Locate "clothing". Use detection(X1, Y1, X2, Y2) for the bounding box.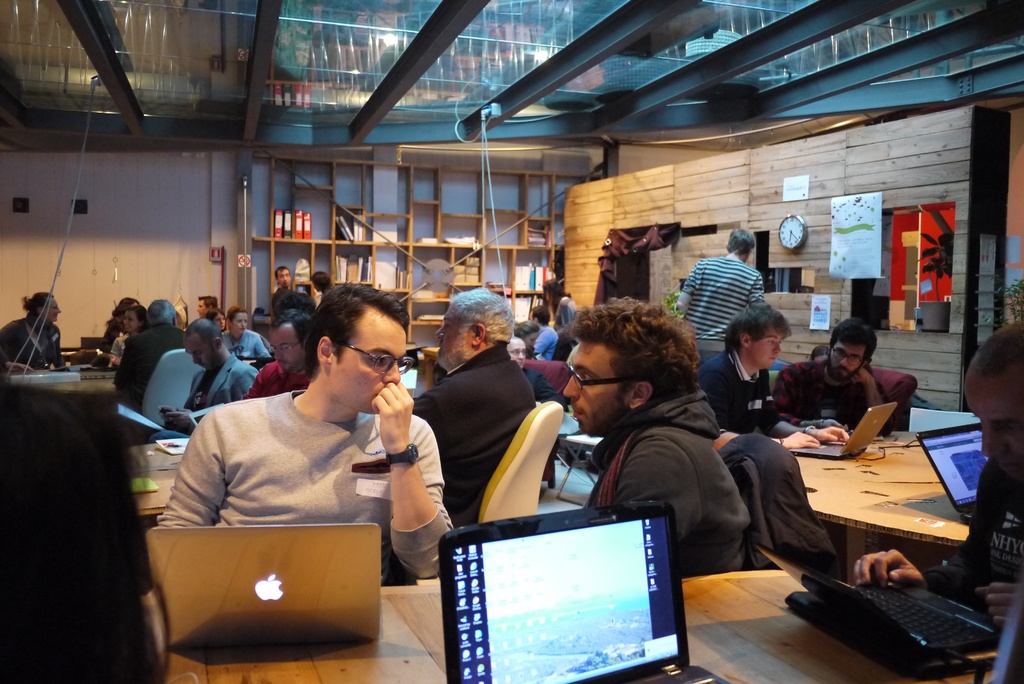
detection(778, 357, 867, 430).
